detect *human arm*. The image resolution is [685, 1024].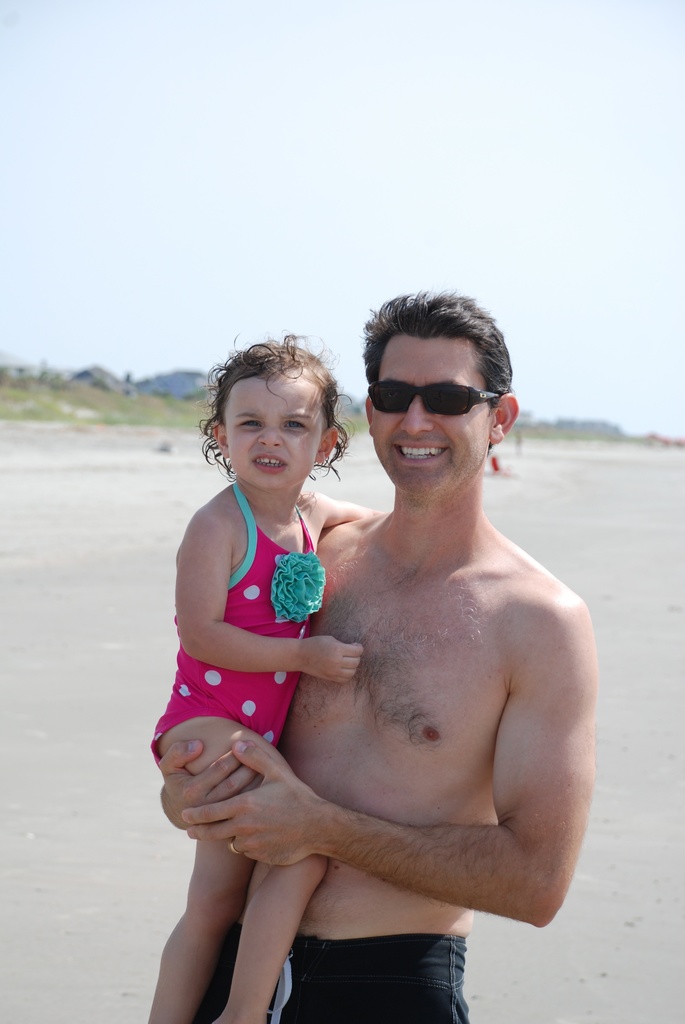
139, 744, 270, 868.
